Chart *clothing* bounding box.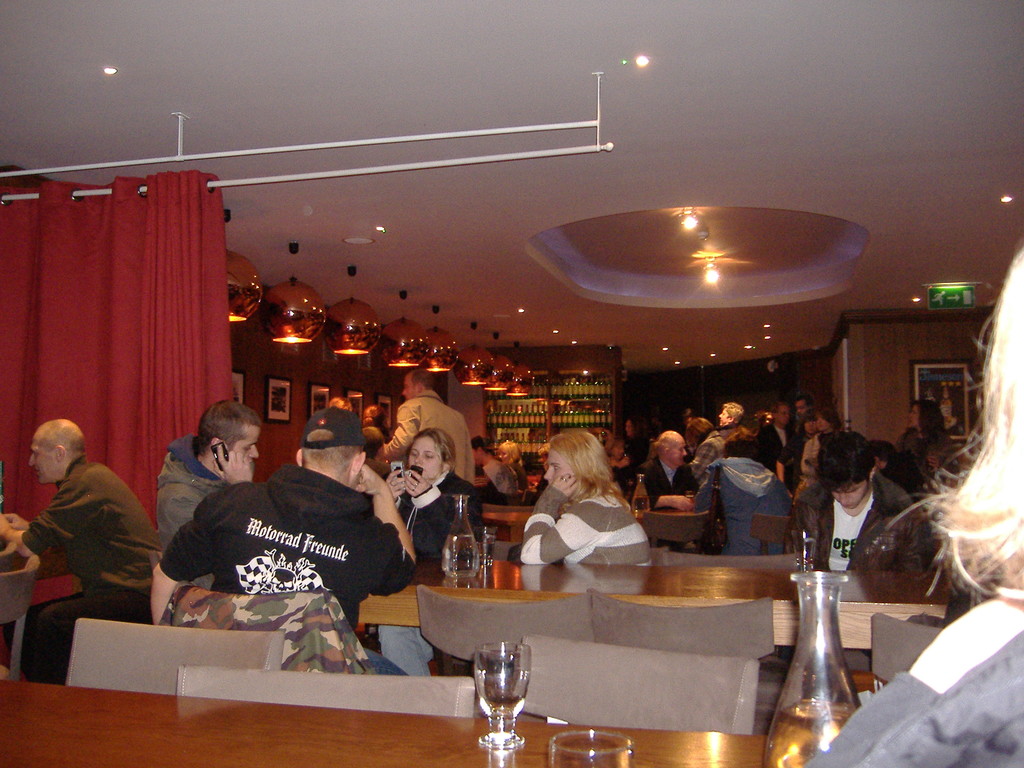
Charted: pyautogui.locateOnScreen(799, 631, 1023, 763).
